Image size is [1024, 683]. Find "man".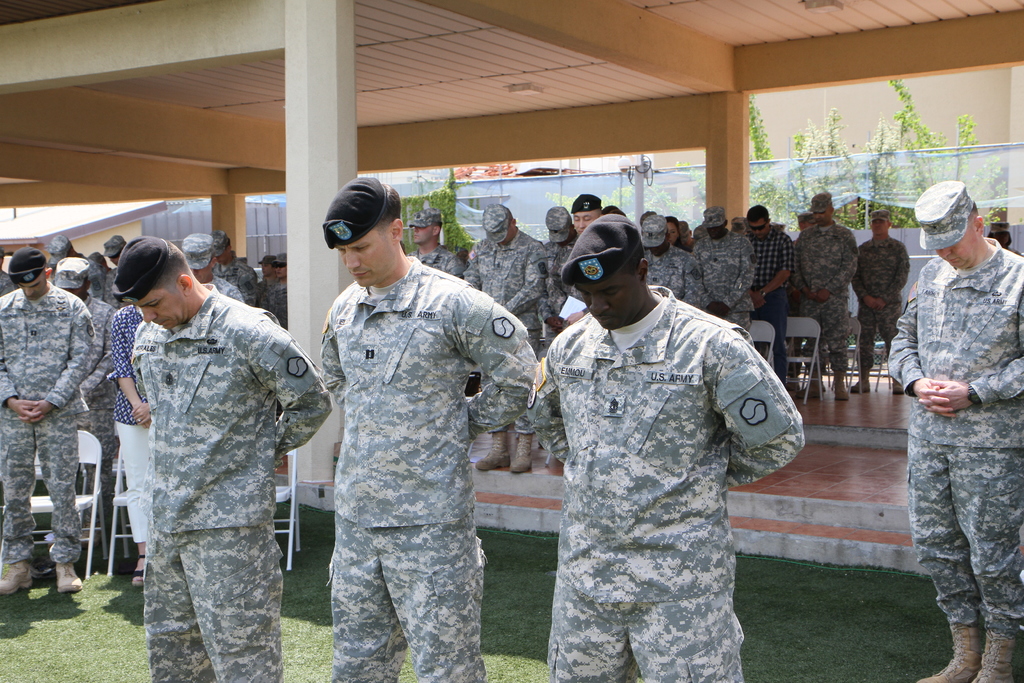
detection(543, 194, 604, 324).
